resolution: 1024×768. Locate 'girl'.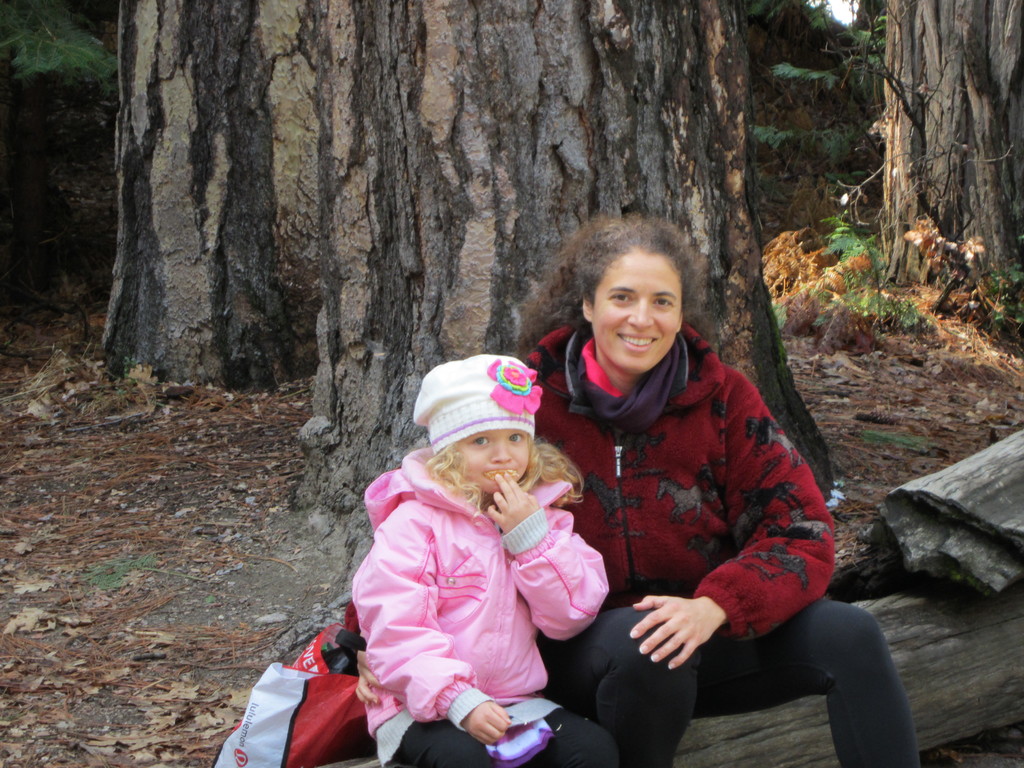
box=[351, 354, 612, 767].
